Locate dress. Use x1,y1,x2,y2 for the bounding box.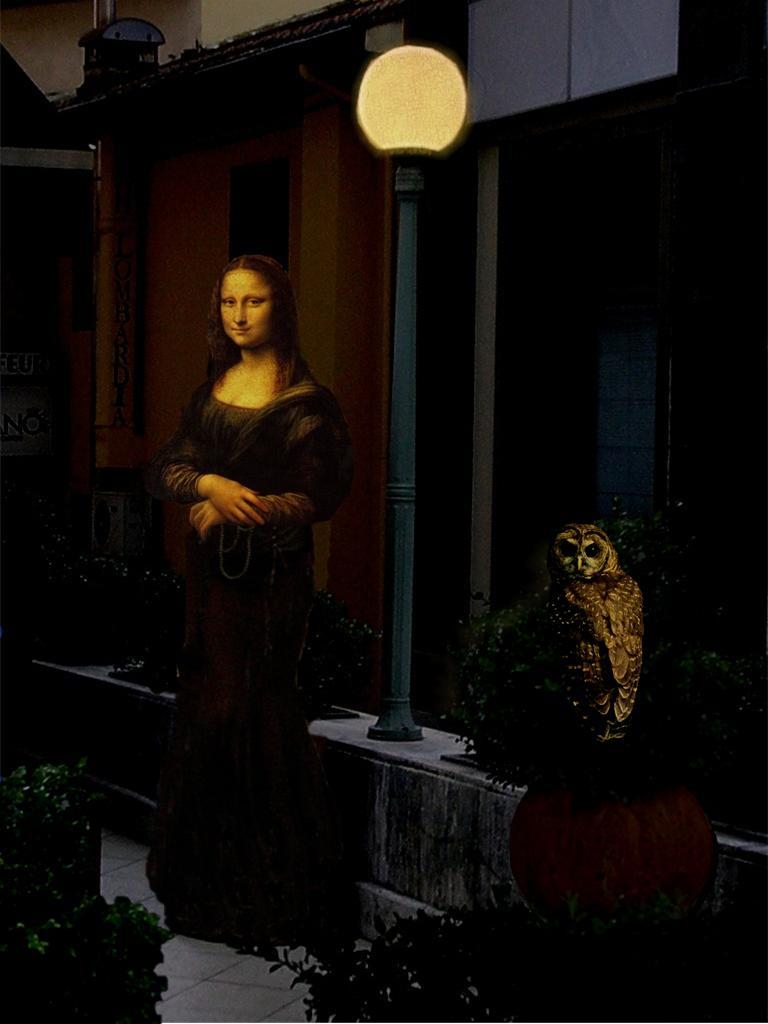
145,295,351,890.
